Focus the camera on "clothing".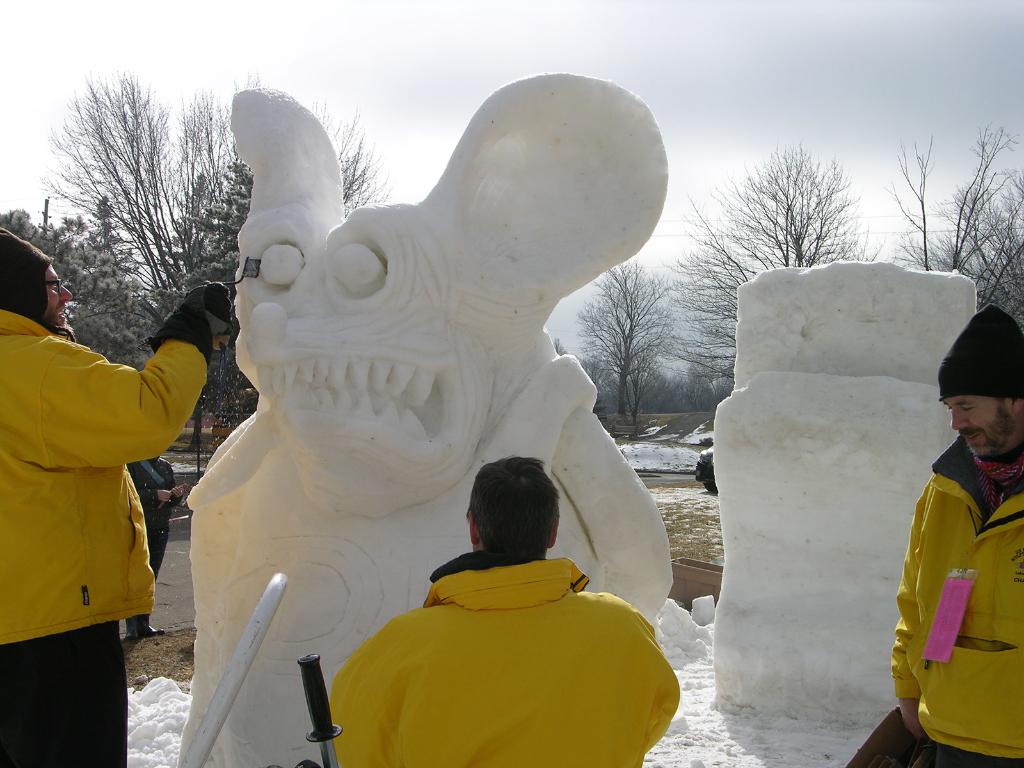
Focus region: box=[838, 425, 1023, 767].
